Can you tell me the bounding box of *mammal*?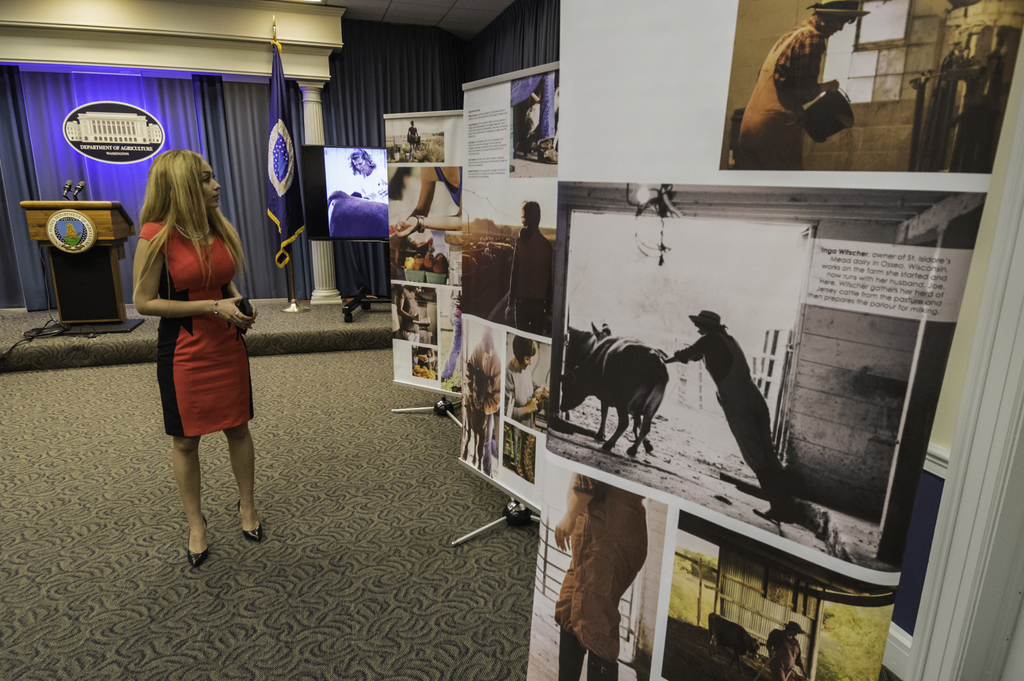
<box>457,364,492,472</box>.
